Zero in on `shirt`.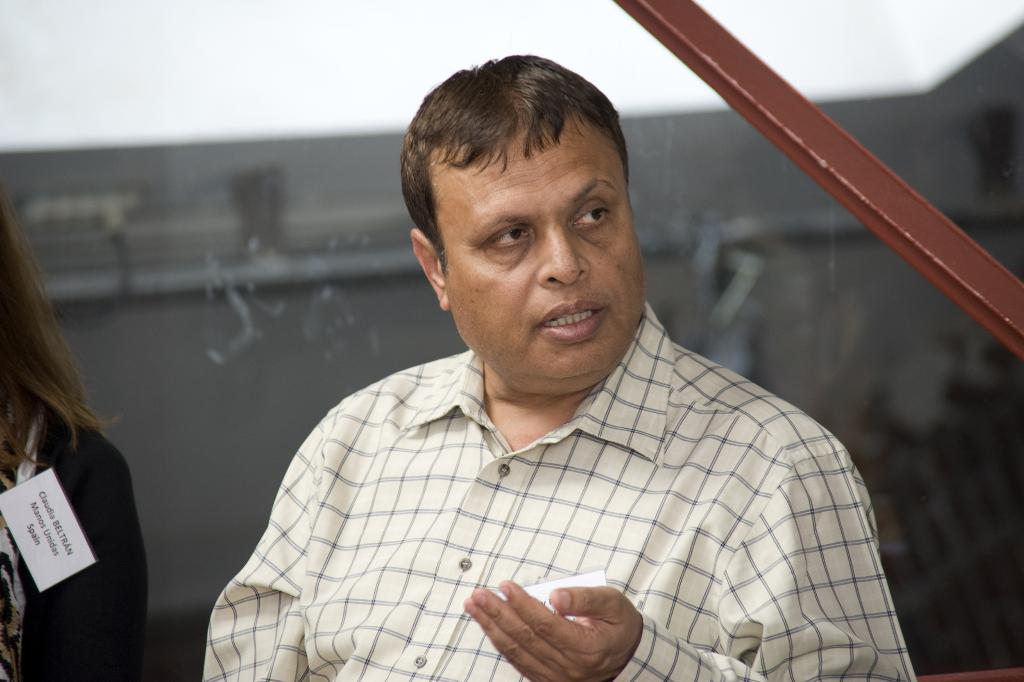
Zeroed in: left=178, top=315, right=914, bottom=660.
